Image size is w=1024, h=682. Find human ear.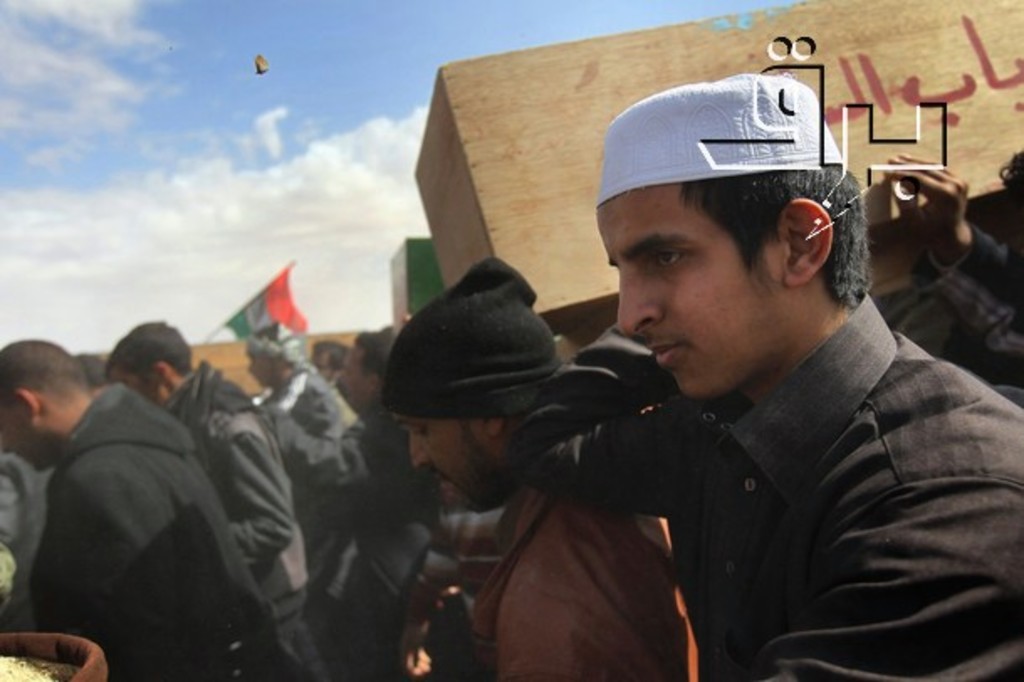
15 390 39 422.
